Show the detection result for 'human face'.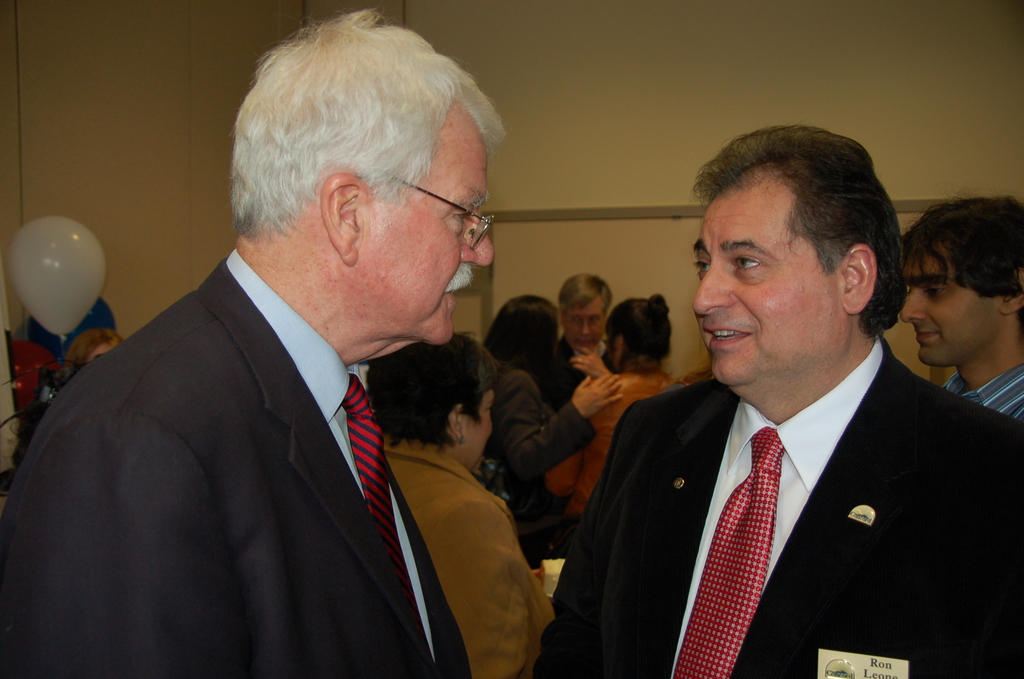
<bbox>564, 302, 600, 355</bbox>.
